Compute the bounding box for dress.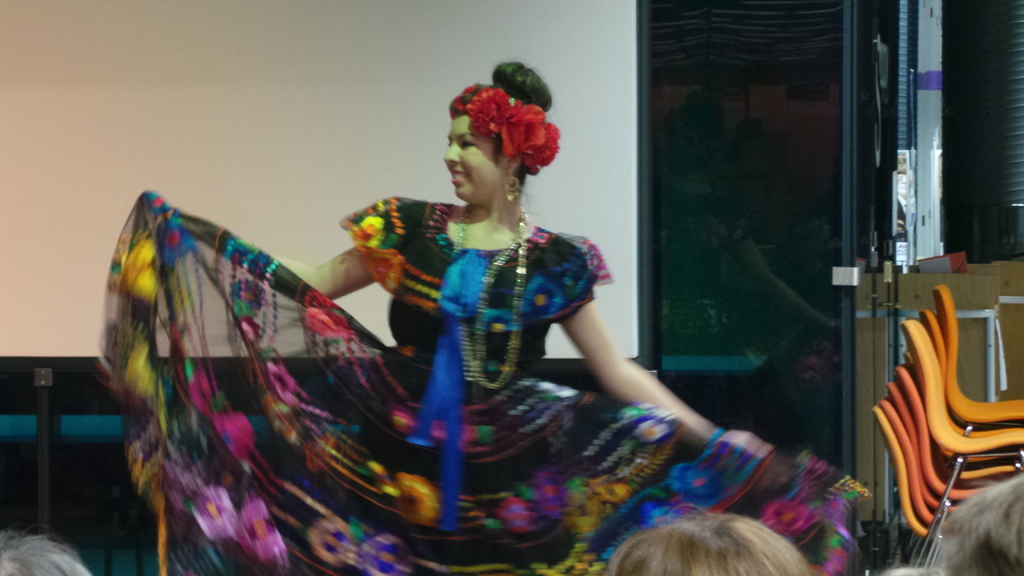
{"x1": 100, "y1": 202, "x2": 876, "y2": 575}.
